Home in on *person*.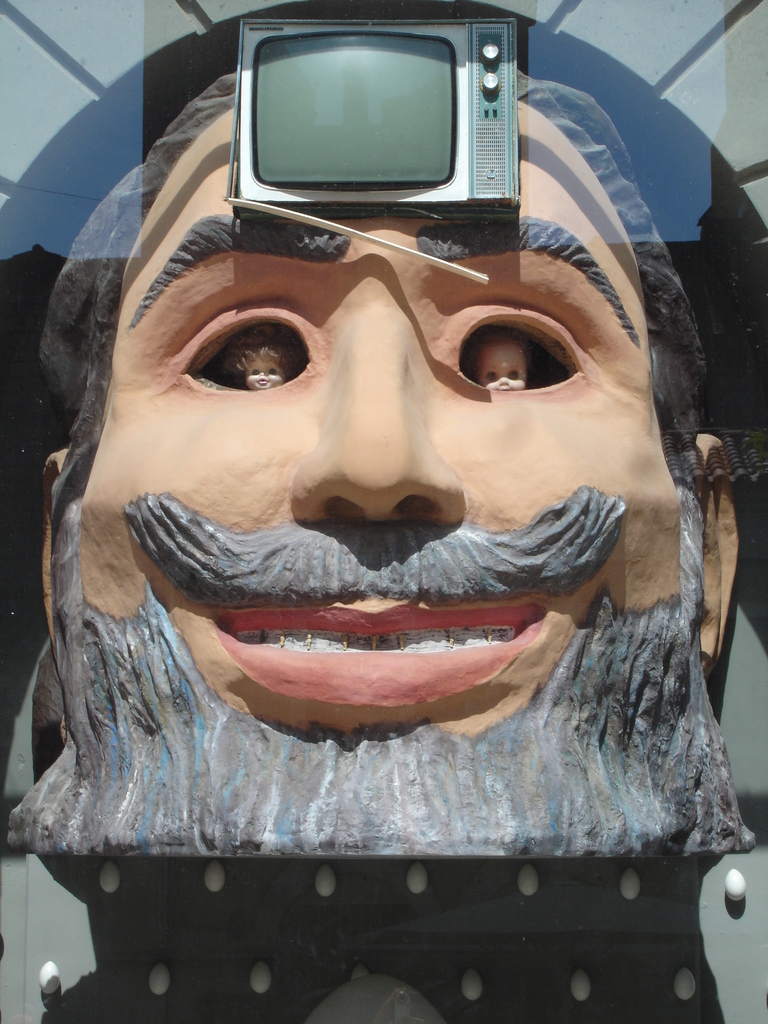
Homed in at [0, 0, 767, 869].
